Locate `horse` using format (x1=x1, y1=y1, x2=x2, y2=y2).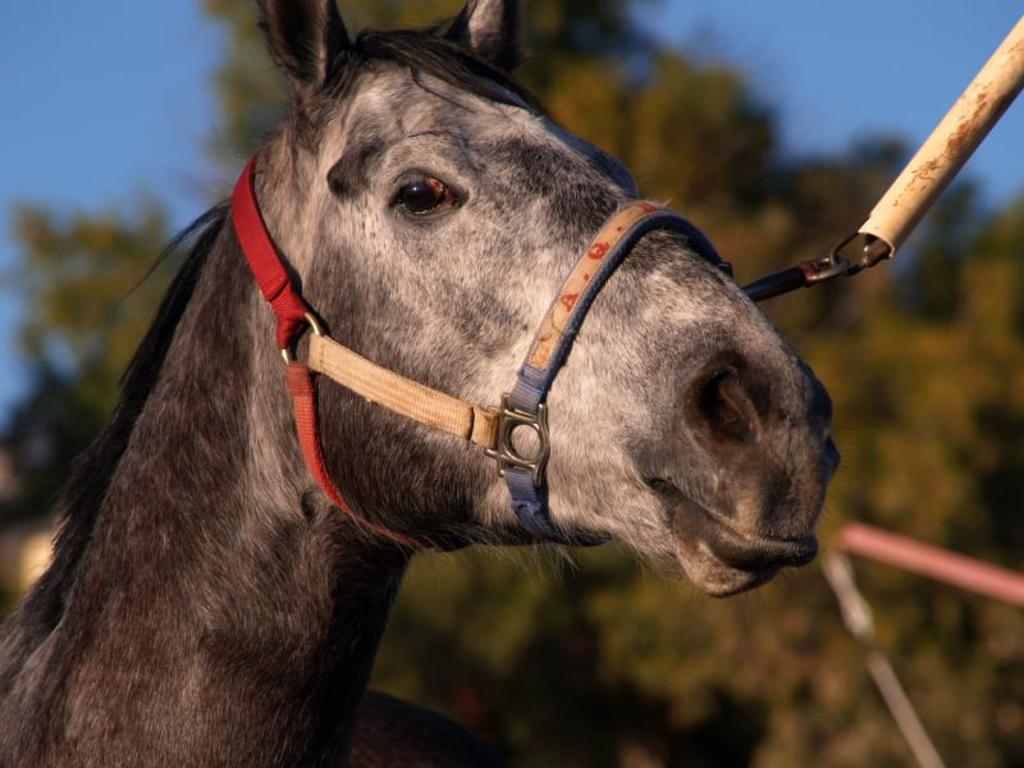
(x1=0, y1=0, x2=840, y2=767).
